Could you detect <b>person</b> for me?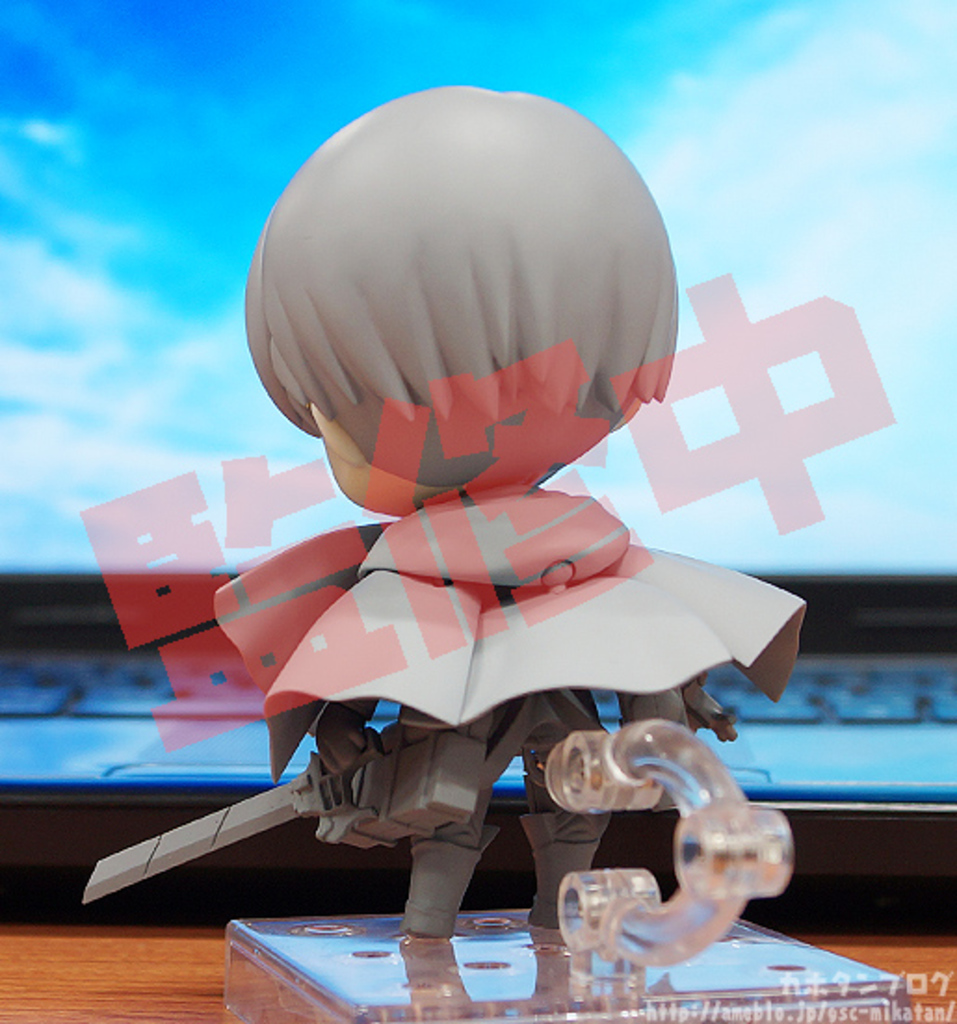
Detection result: bbox=[208, 82, 806, 1011].
